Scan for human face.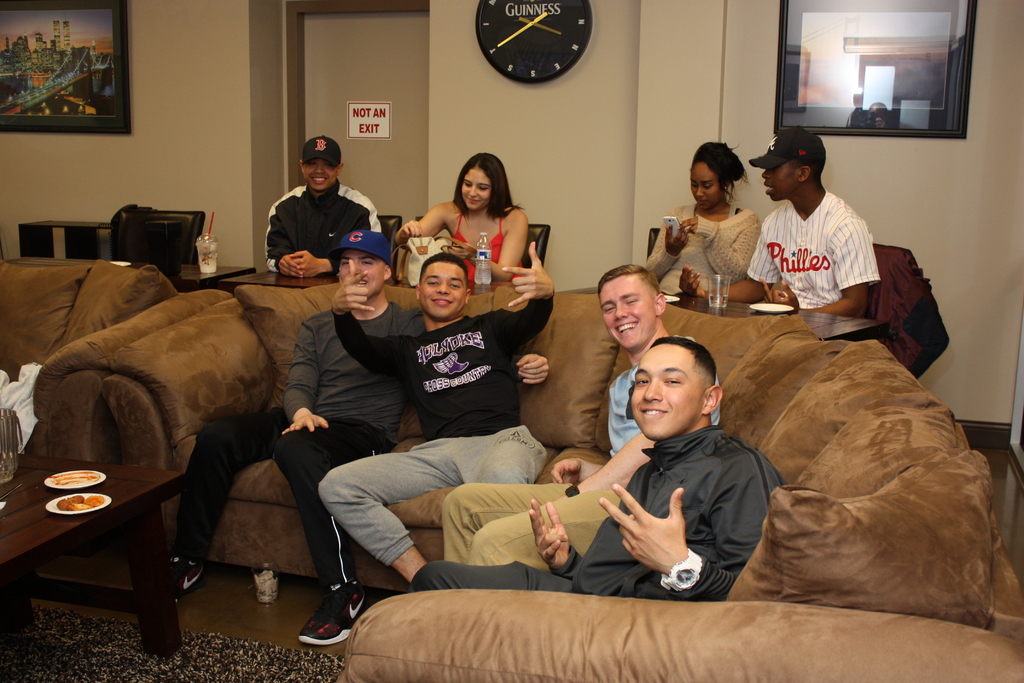
Scan result: {"x1": 460, "y1": 169, "x2": 490, "y2": 210}.
